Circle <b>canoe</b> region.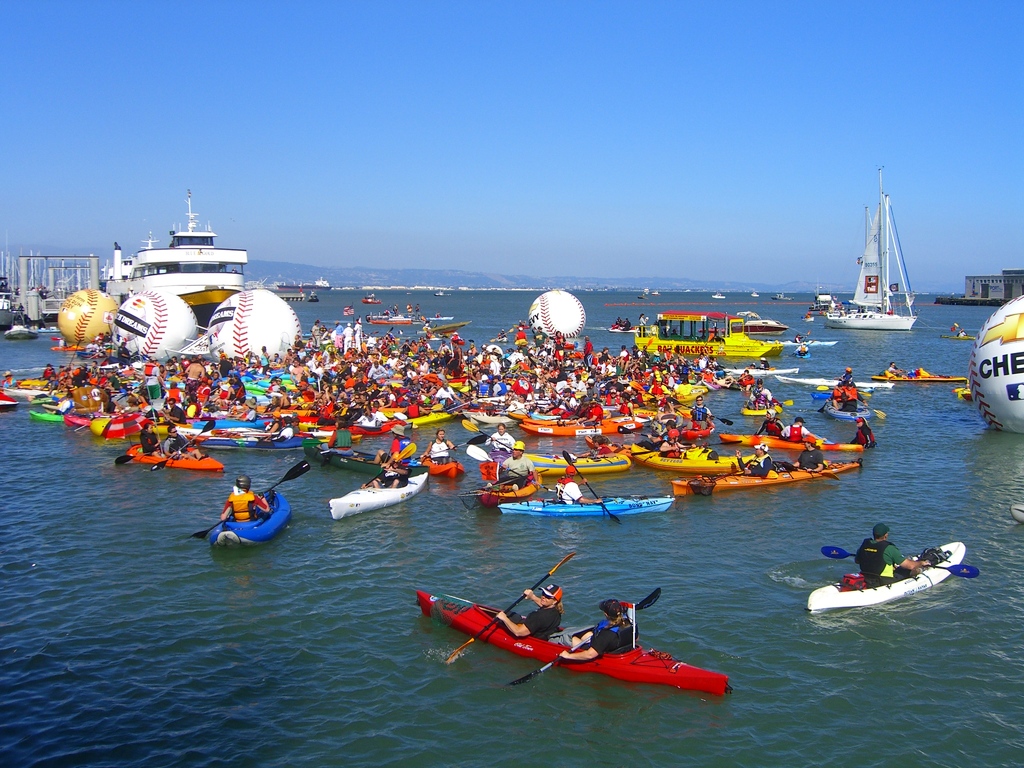
Region: 819/396/869/421.
